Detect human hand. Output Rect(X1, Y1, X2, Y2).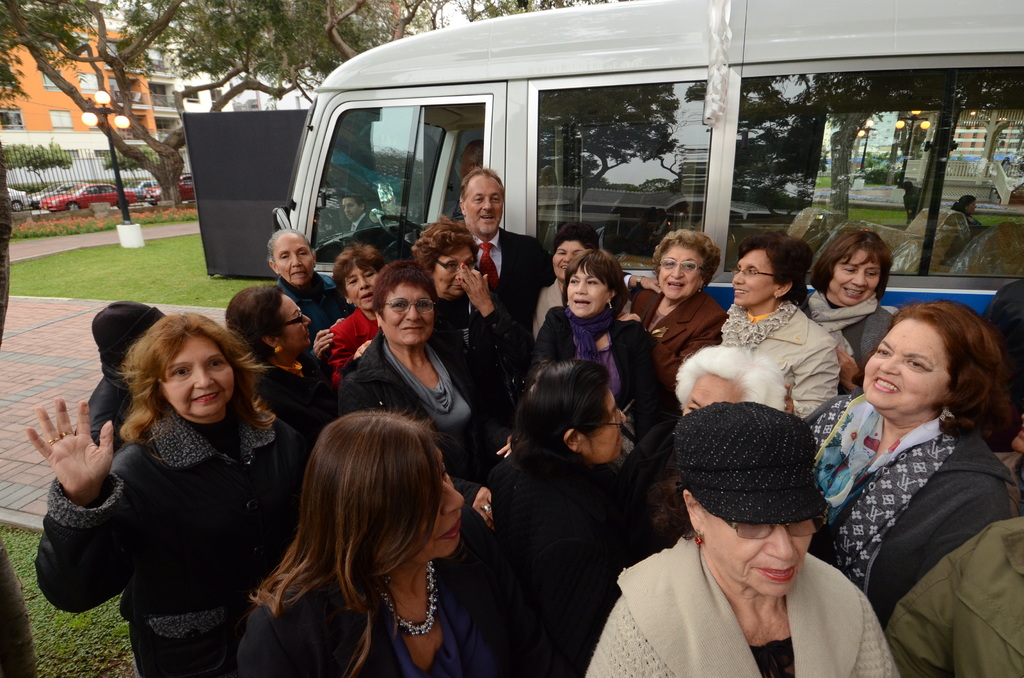
Rect(28, 403, 115, 518).
